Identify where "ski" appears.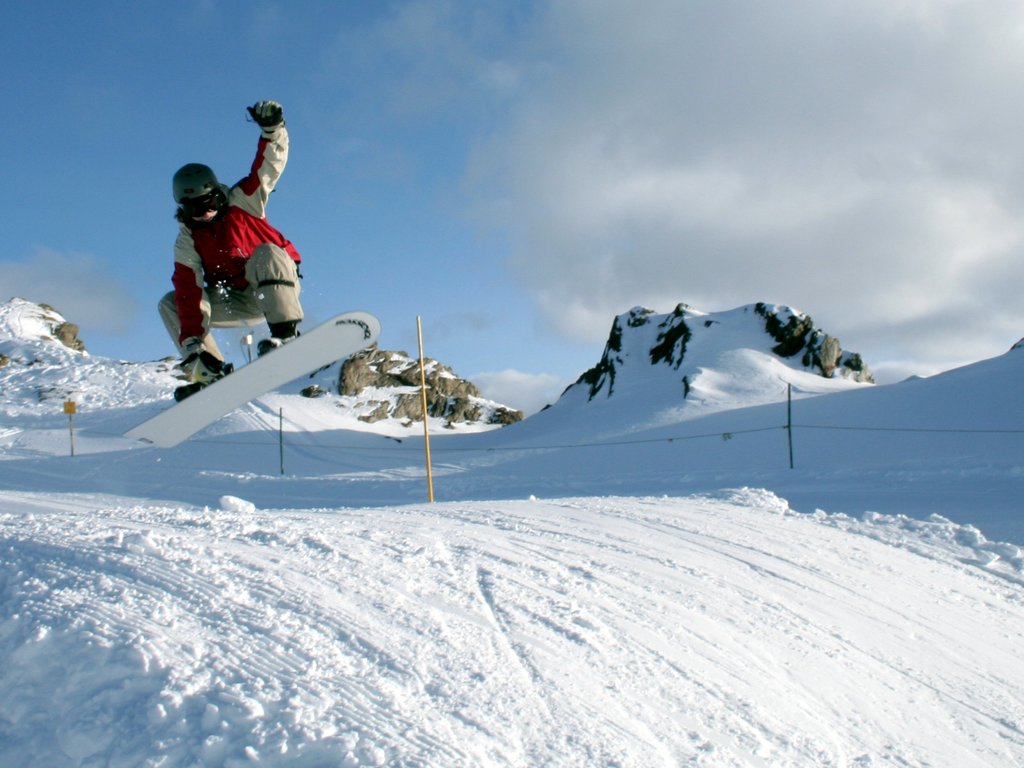
Appears at bbox=(157, 316, 342, 473).
